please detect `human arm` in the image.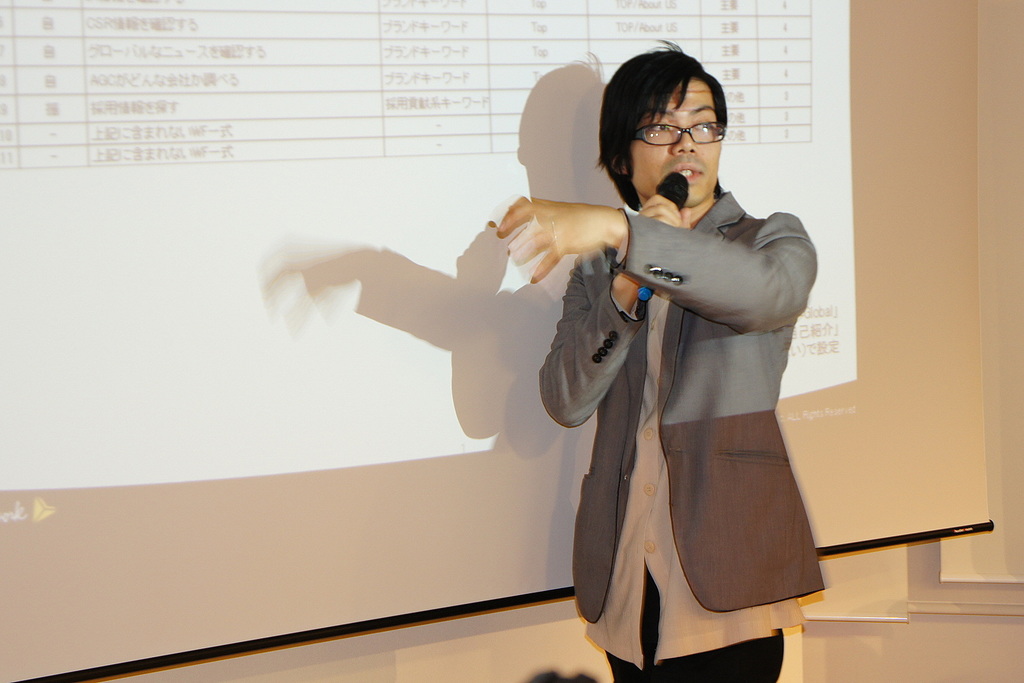
483 199 813 332.
